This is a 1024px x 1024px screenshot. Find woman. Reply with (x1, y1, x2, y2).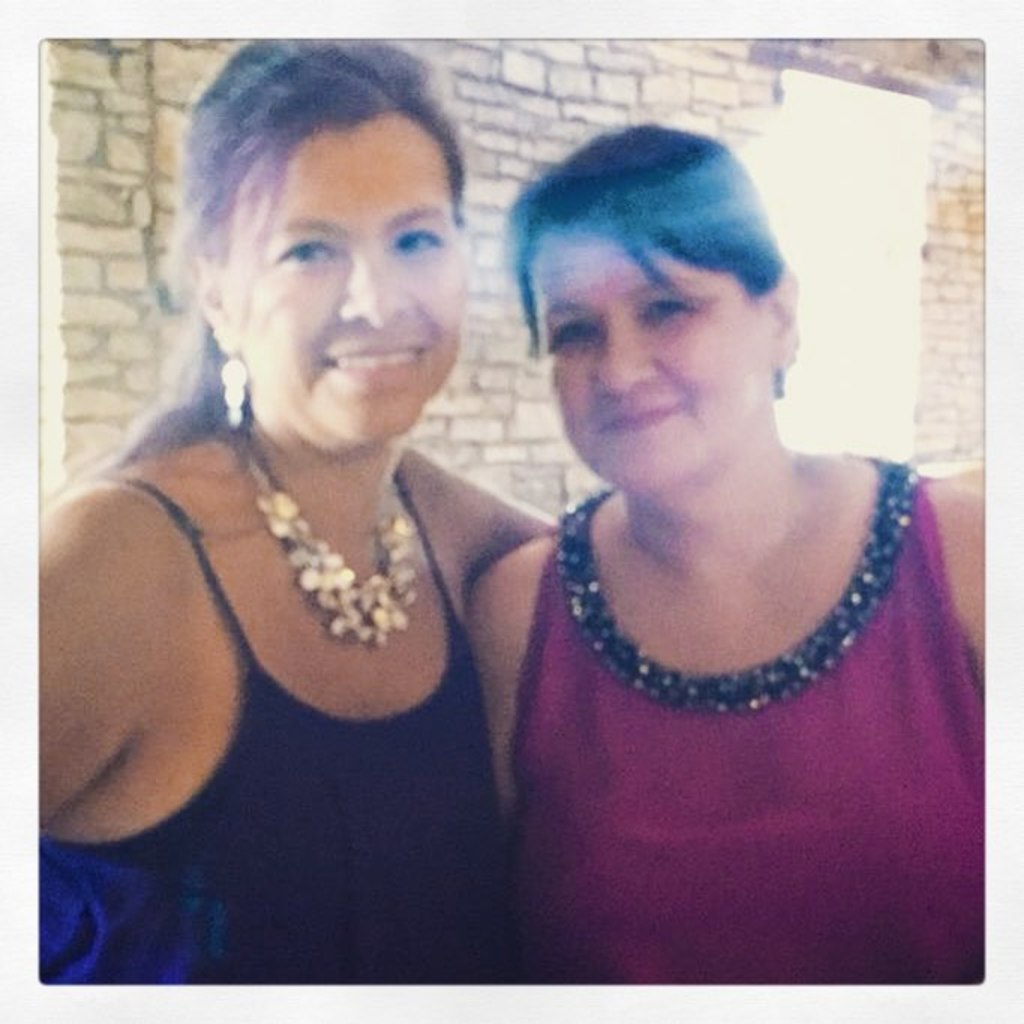
(466, 129, 988, 996).
